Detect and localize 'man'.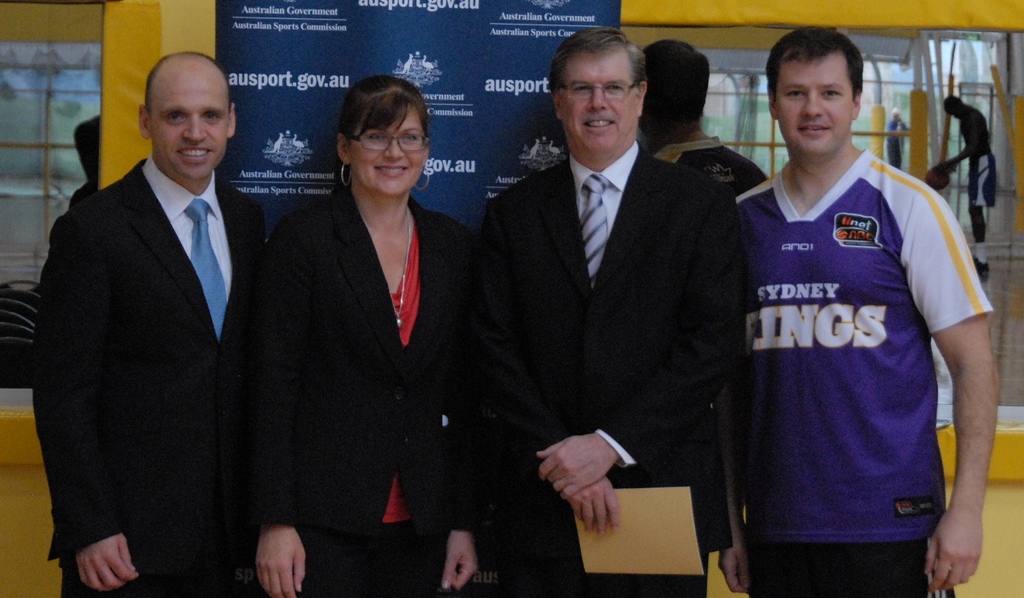
Localized at region(462, 22, 745, 597).
